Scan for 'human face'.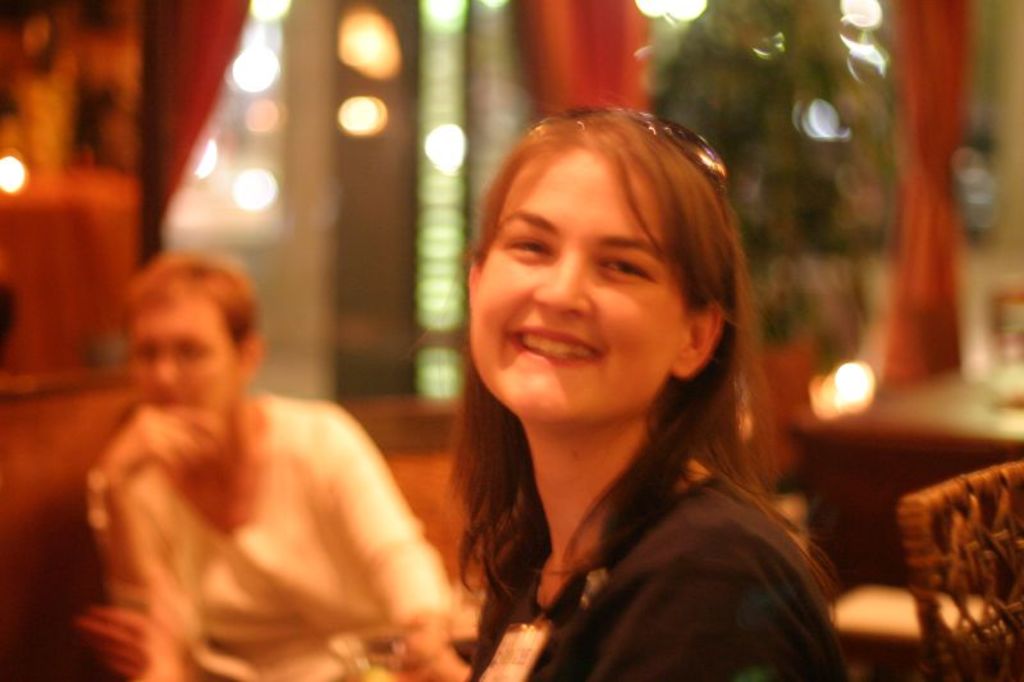
Scan result: {"left": 128, "top": 293, "right": 239, "bottom": 417}.
